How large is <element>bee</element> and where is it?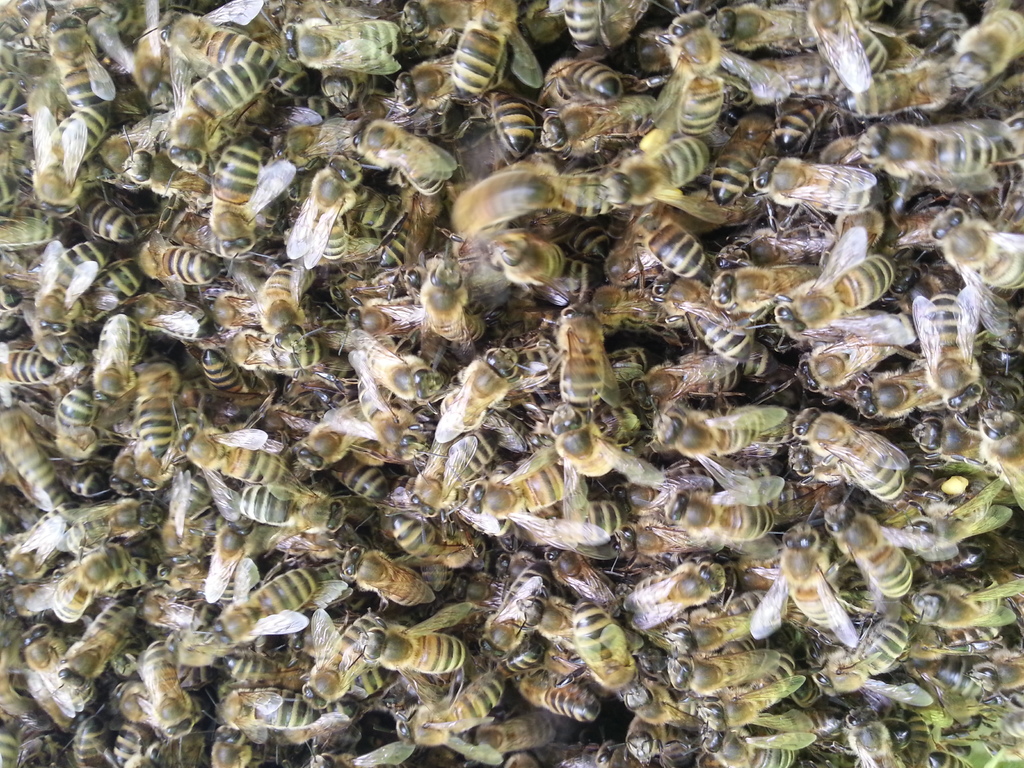
Bounding box: rect(343, 116, 468, 212).
